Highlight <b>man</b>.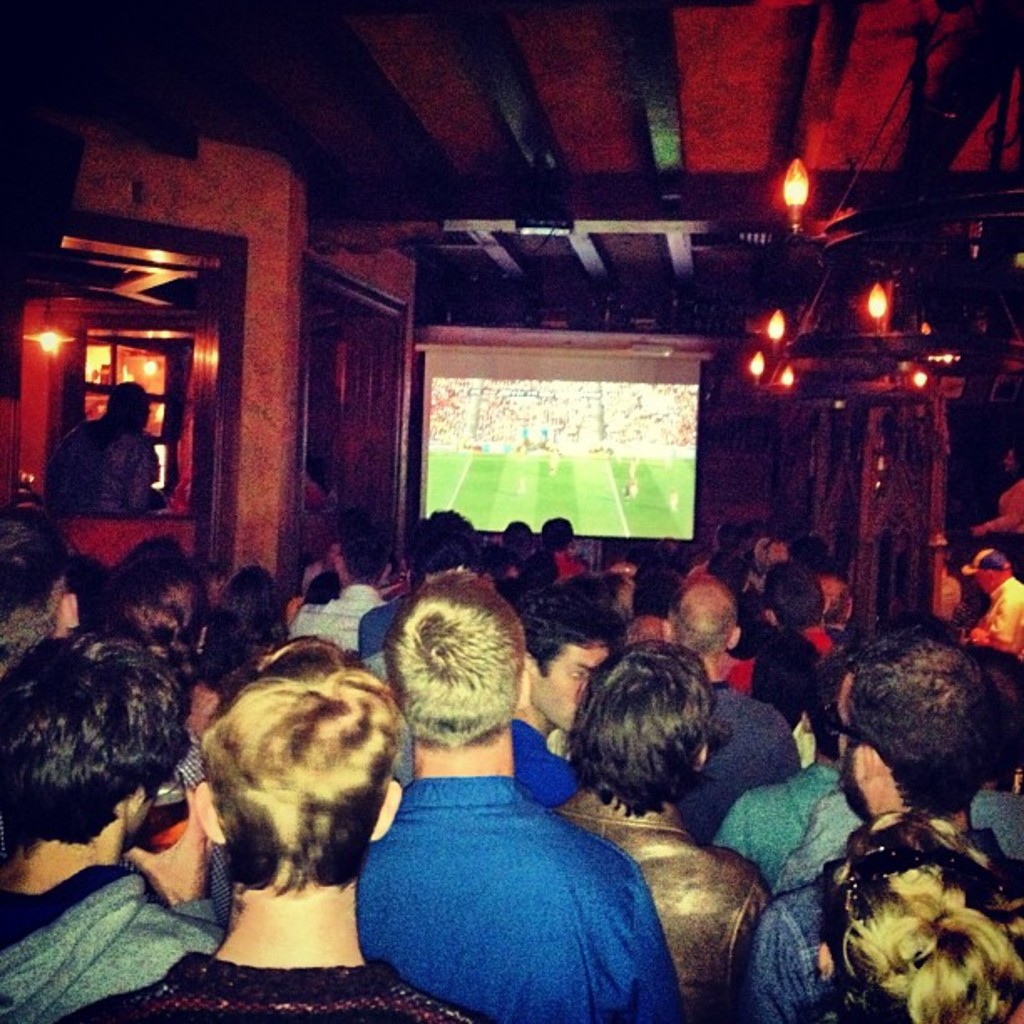
Highlighted region: [x1=0, y1=616, x2=223, y2=1022].
